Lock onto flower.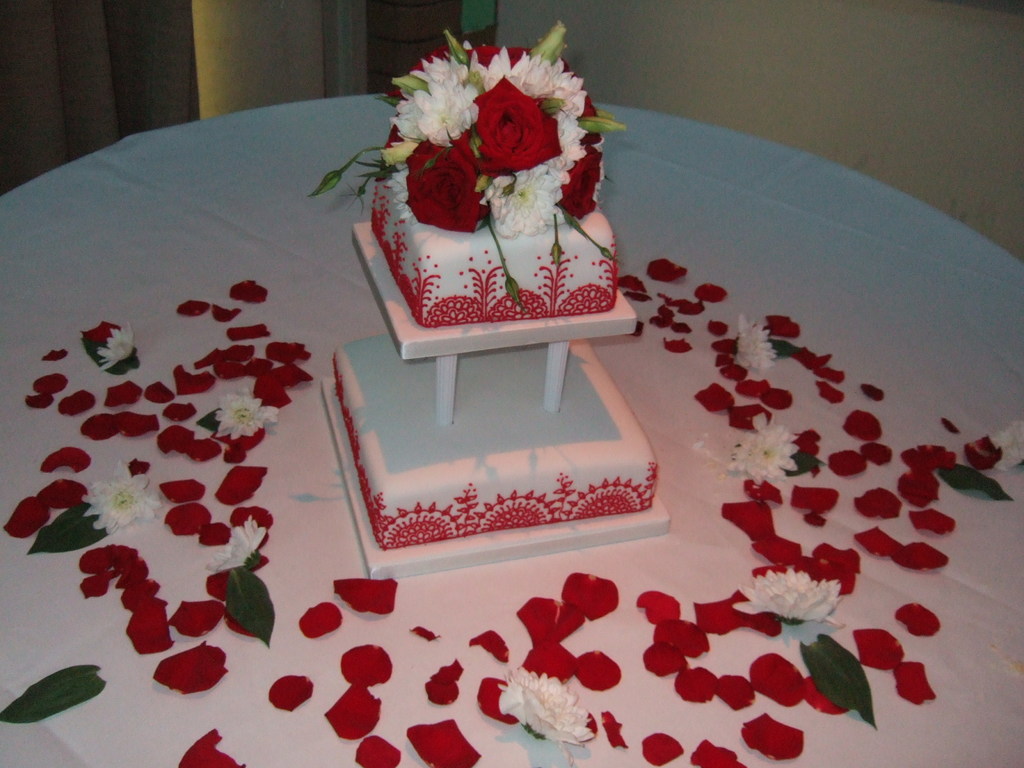
Locked: Rect(727, 412, 800, 490).
